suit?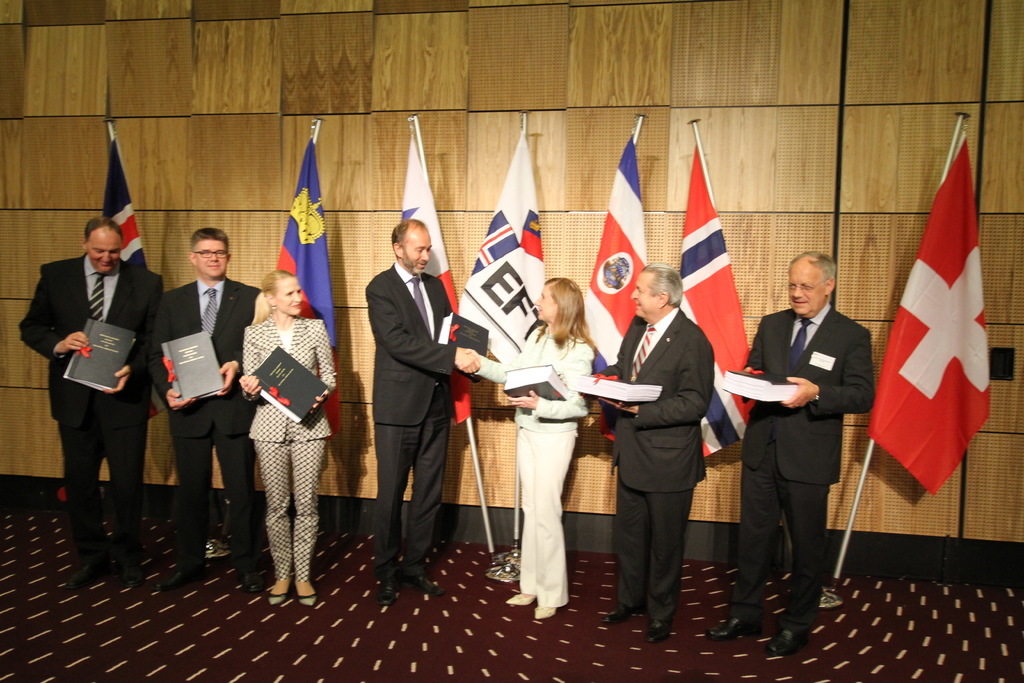
(x1=604, y1=308, x2=712, y2=616)
